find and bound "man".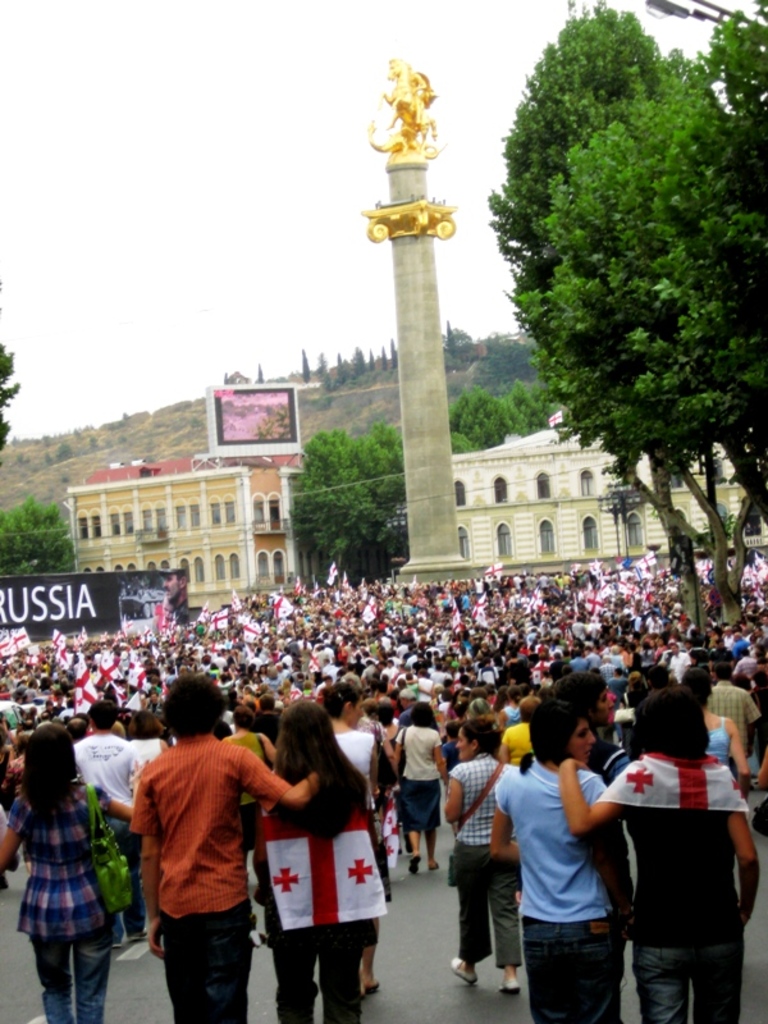
Bound: x1=72 y1=701 x2=137 y2=803.
